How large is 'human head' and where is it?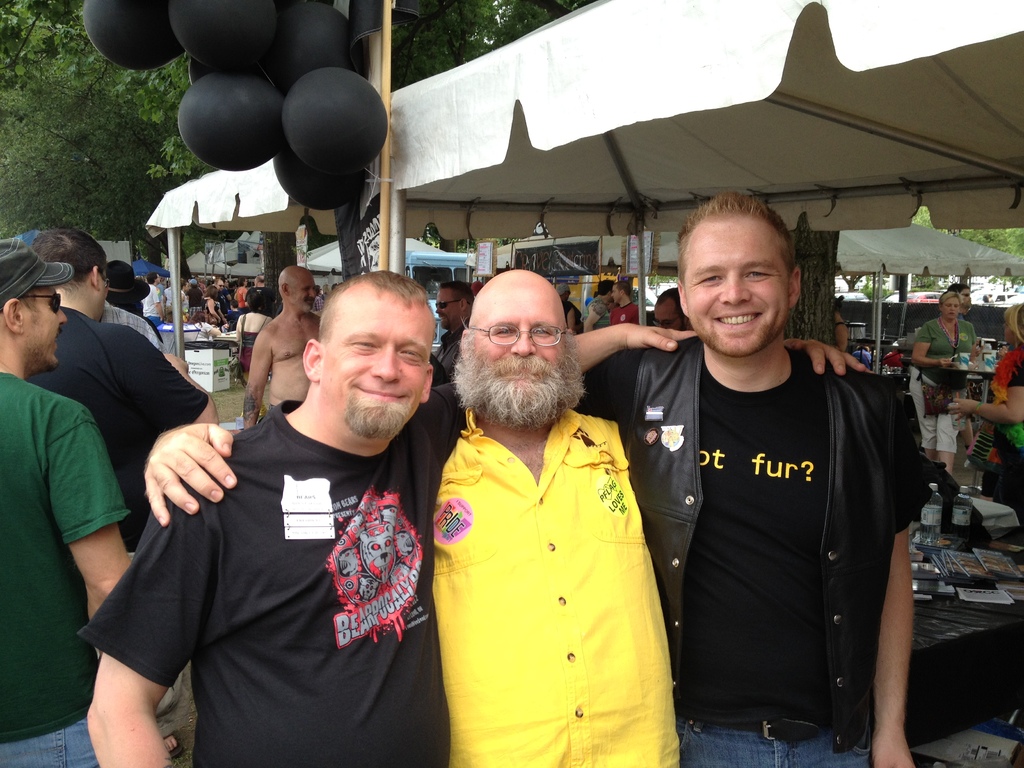
Bounding box: <bbox>278, 262, 317, 314</bbox>.
